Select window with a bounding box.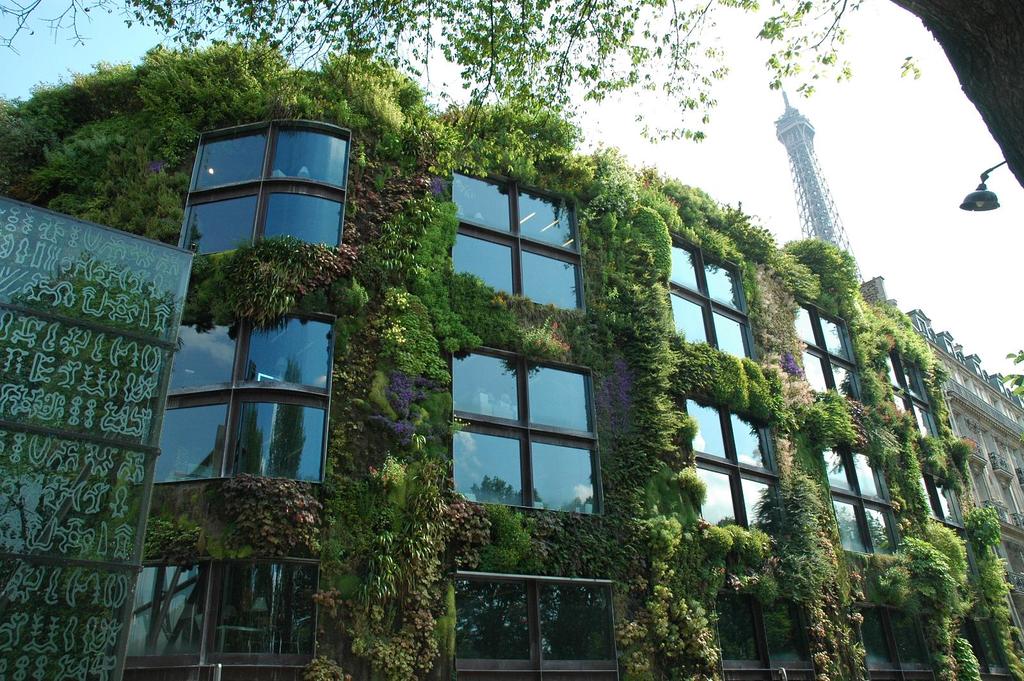
(left=186, top=129, right=355, bottom=247).
